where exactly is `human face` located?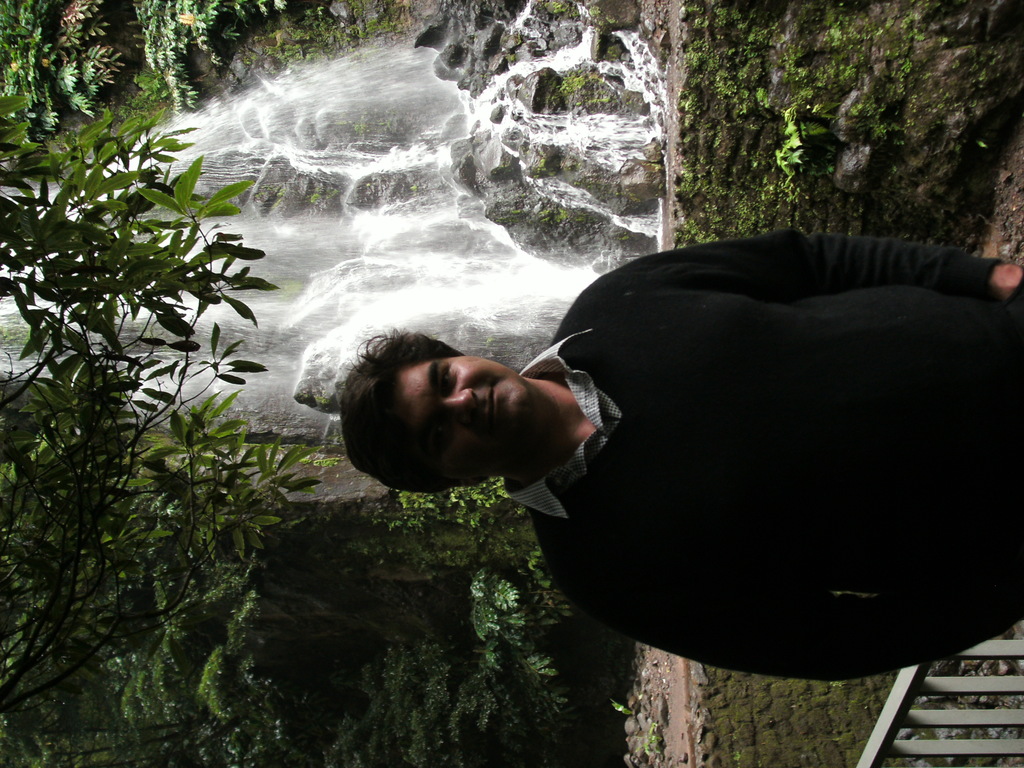
Its bounding box is left=402, top=352, right=535, bottom=454.
